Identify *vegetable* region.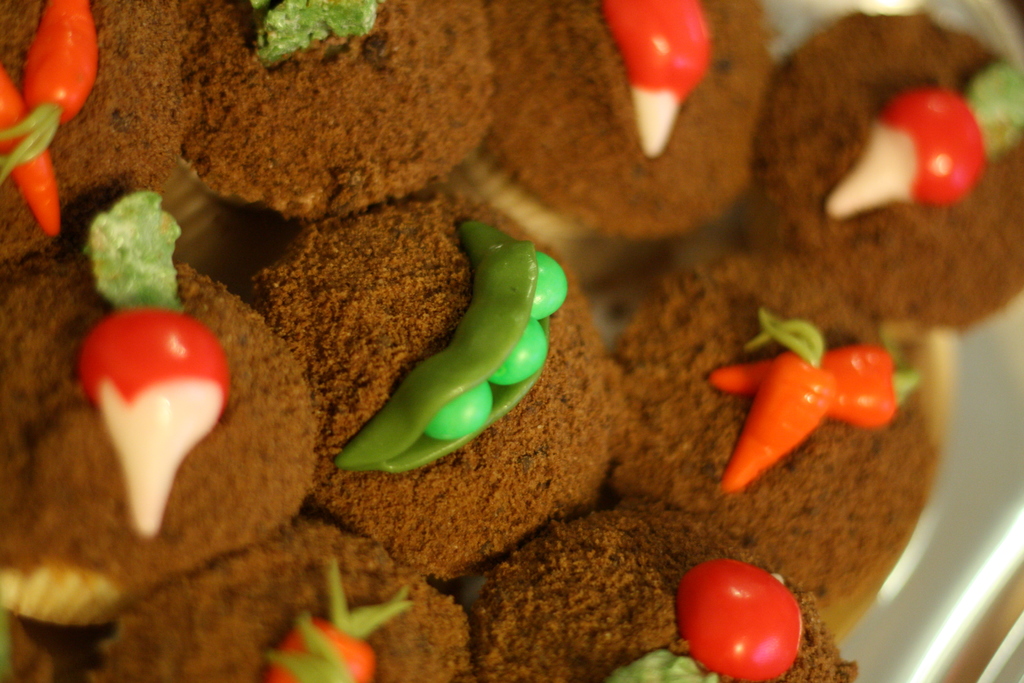
Region: 674, 558, 801, 682.
